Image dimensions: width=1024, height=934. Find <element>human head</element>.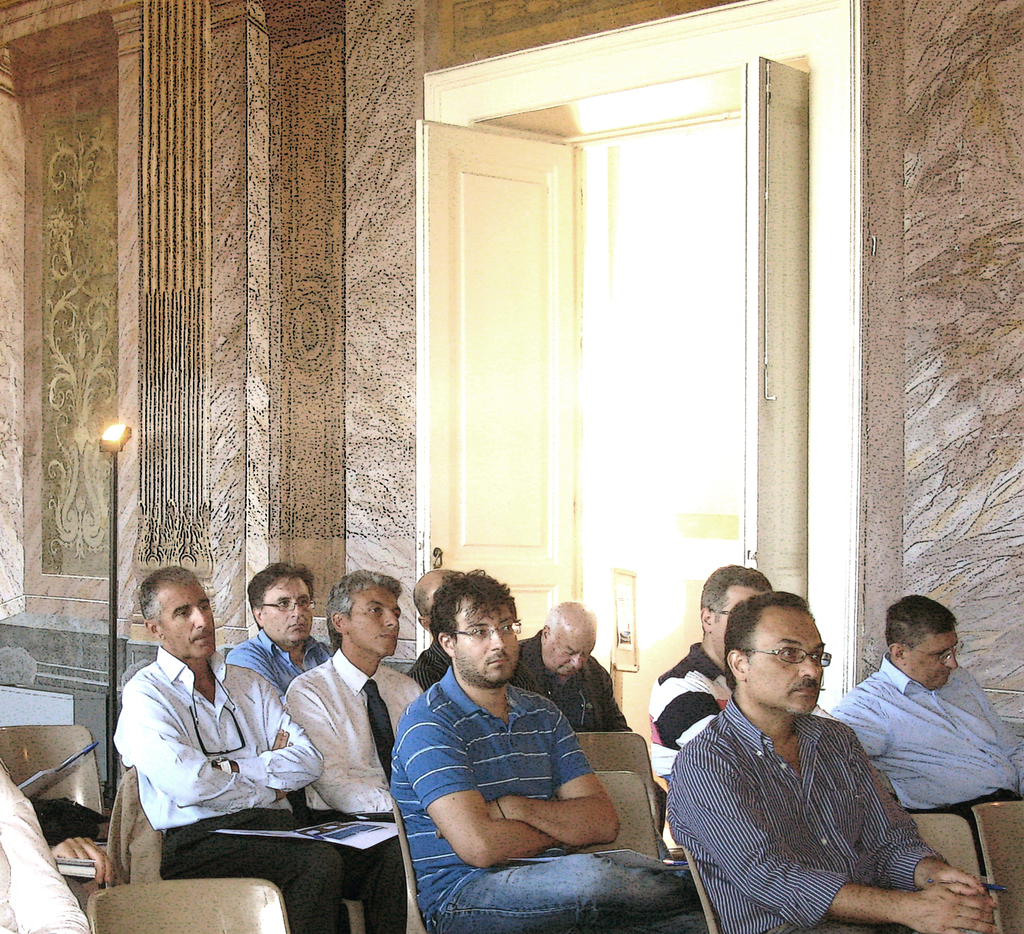
[left=416, top=581, right=526, bottom=710].
